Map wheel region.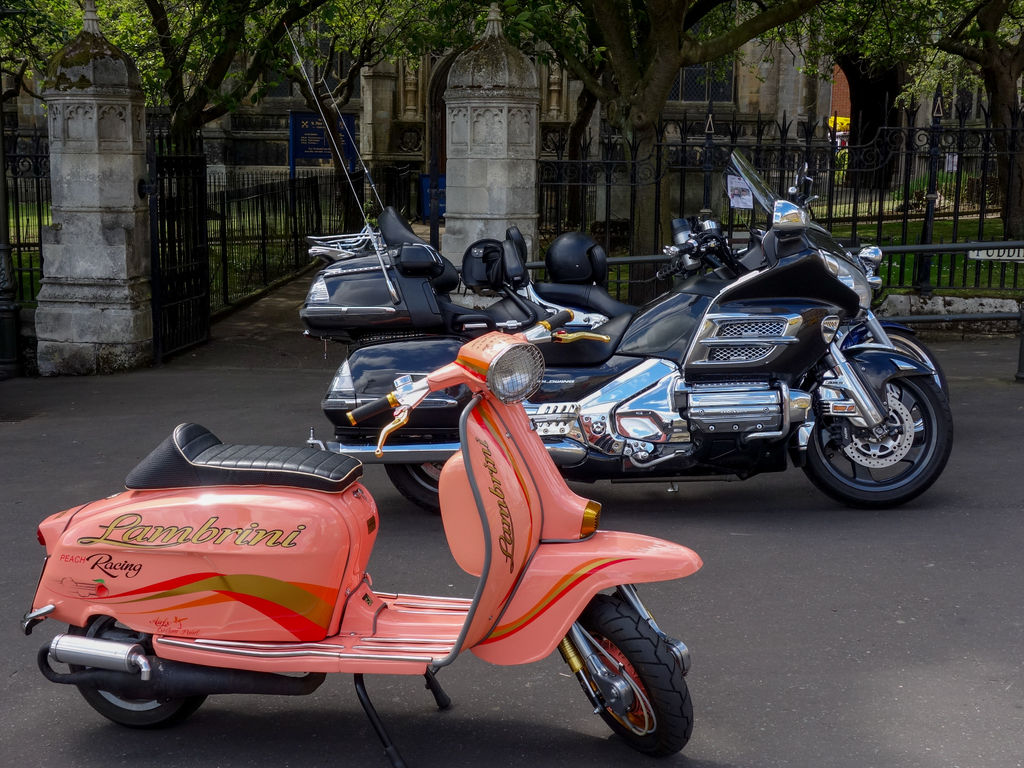
Mapped to Rect(383, 461, 442, 524).
